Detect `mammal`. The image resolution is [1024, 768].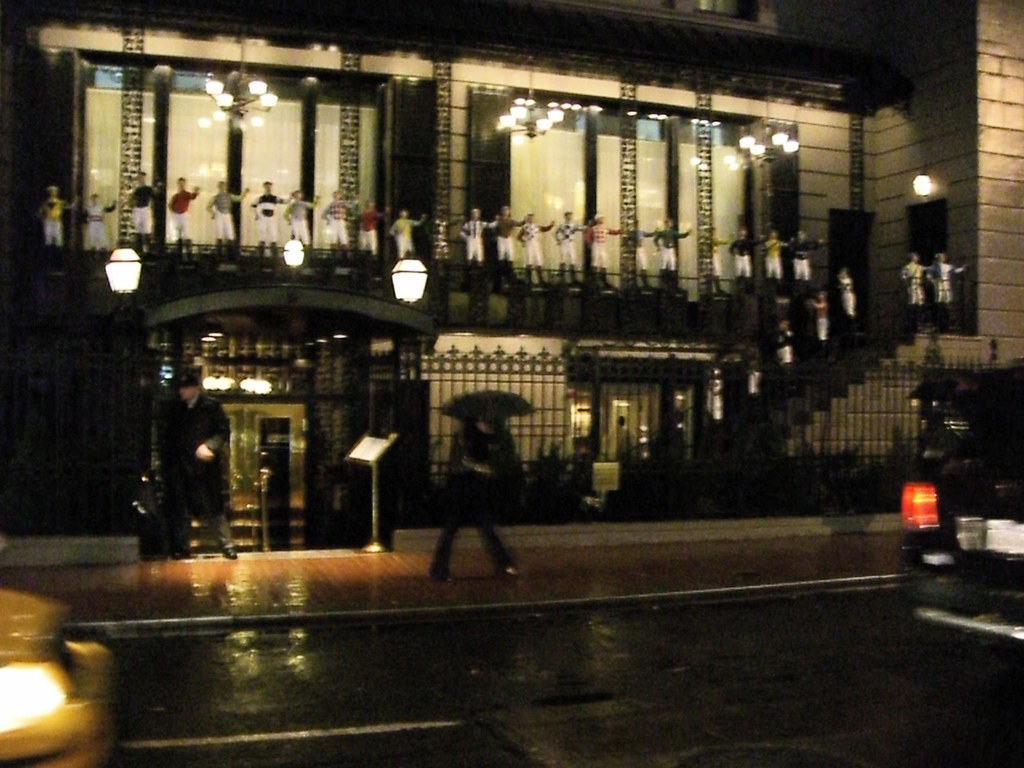
region(901, 254, 931, 307).
